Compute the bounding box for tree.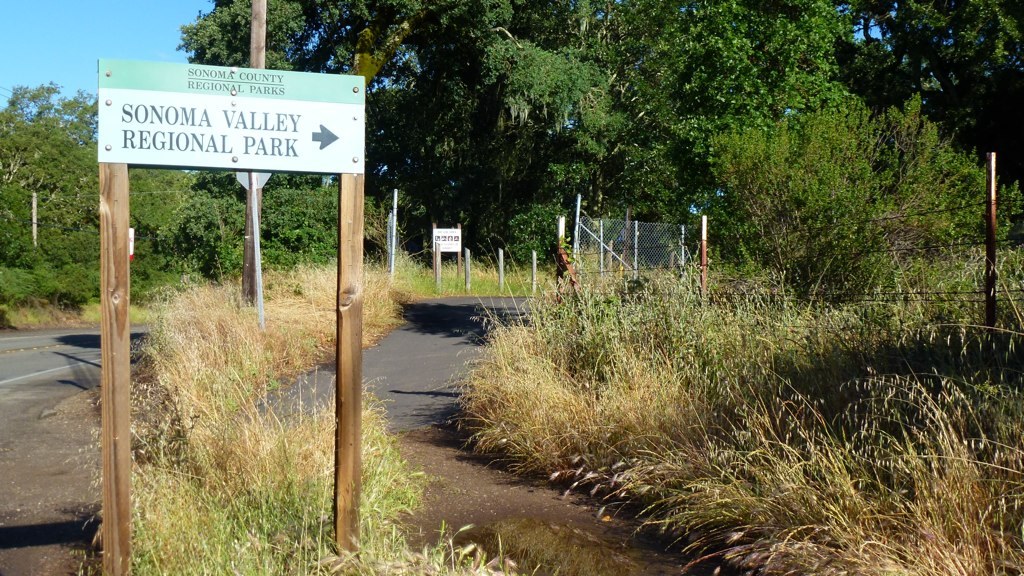
region(863, 90, 1007, 251).
